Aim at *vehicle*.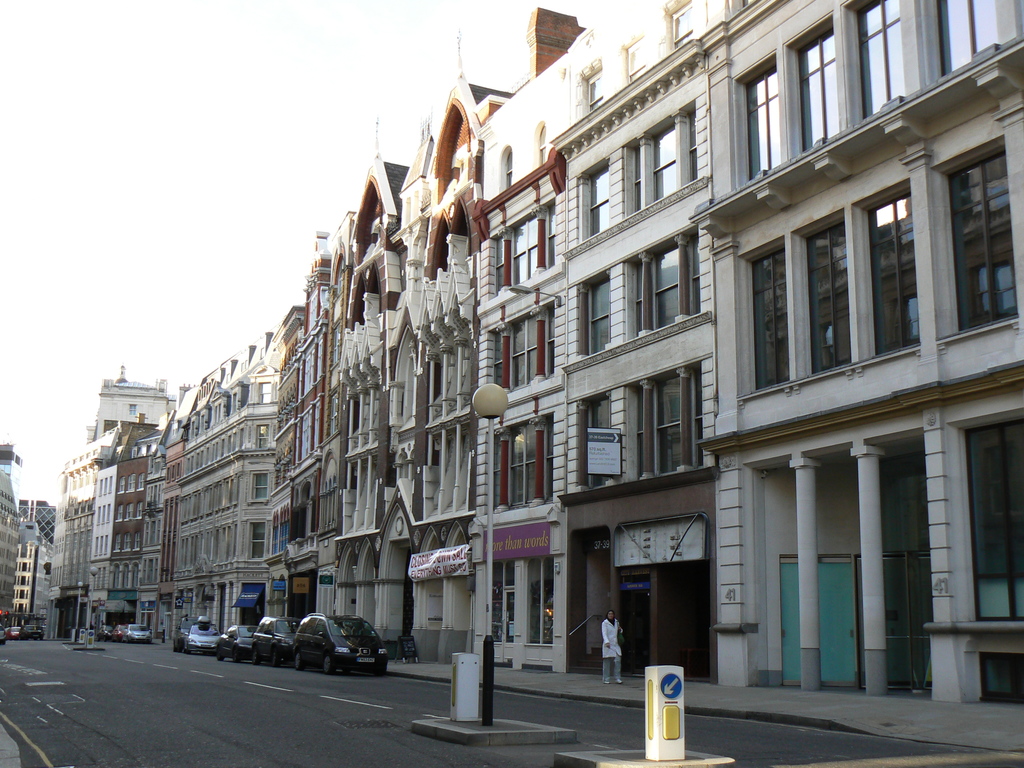
Aimed at bbox=(114, 622, 127, 639).
